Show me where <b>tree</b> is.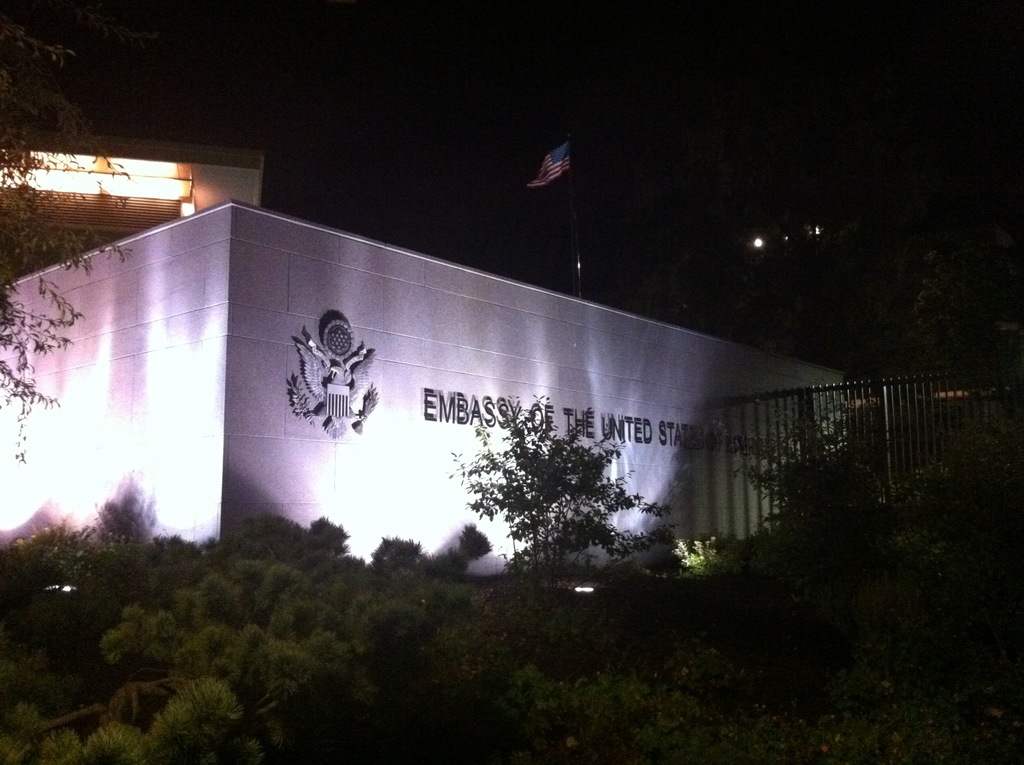
<b>tree</b> is at [0, 16, 135, 464].
